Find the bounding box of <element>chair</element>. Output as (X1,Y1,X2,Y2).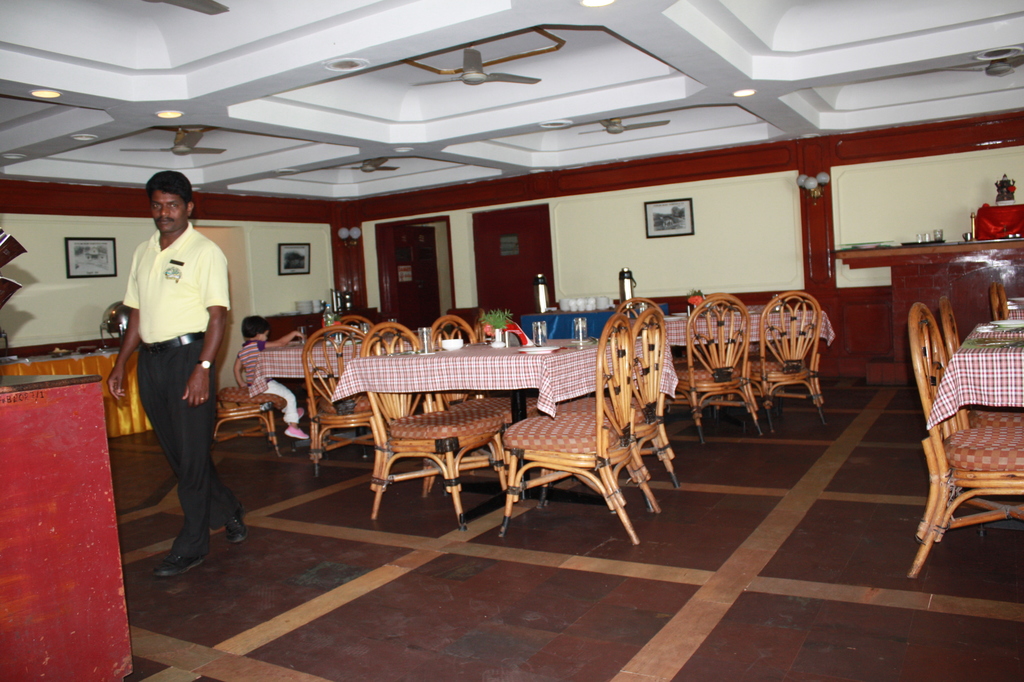
(941,293,1023,514).
